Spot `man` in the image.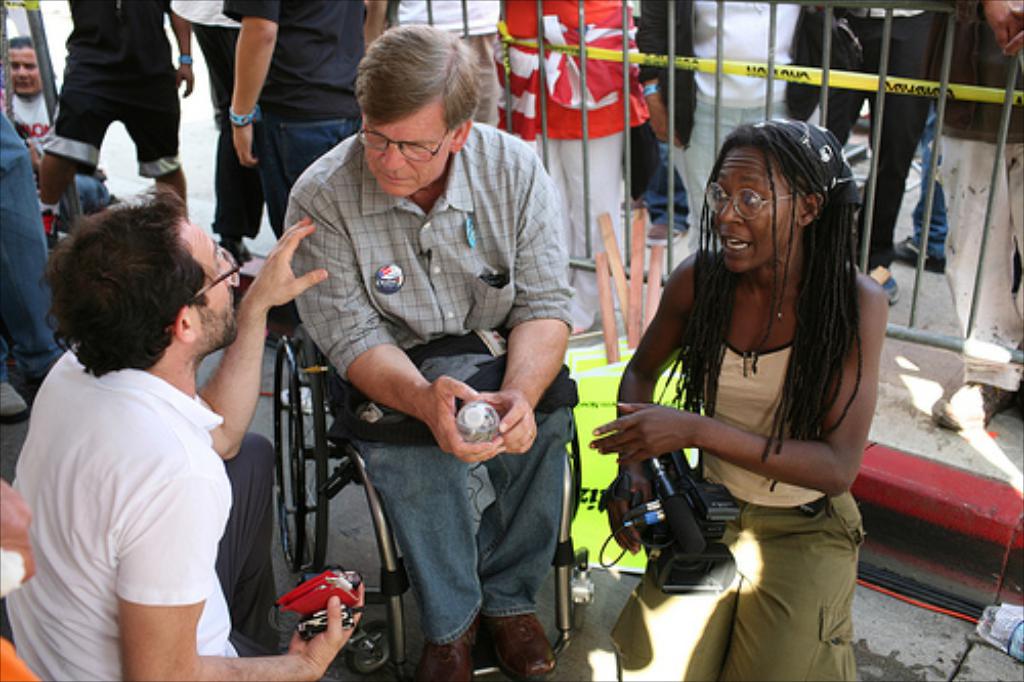
`man` found at bbox(6, 190, 371, 680).
